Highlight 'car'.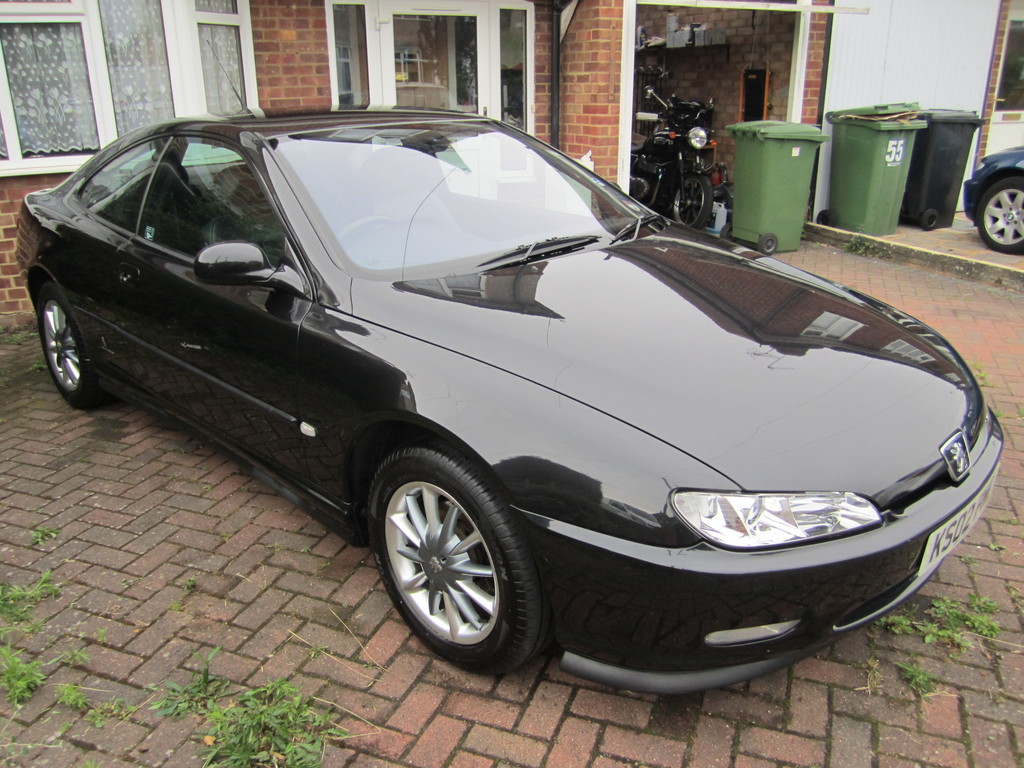
Highlighted region: BBox(964, 147, 1023, 253).
